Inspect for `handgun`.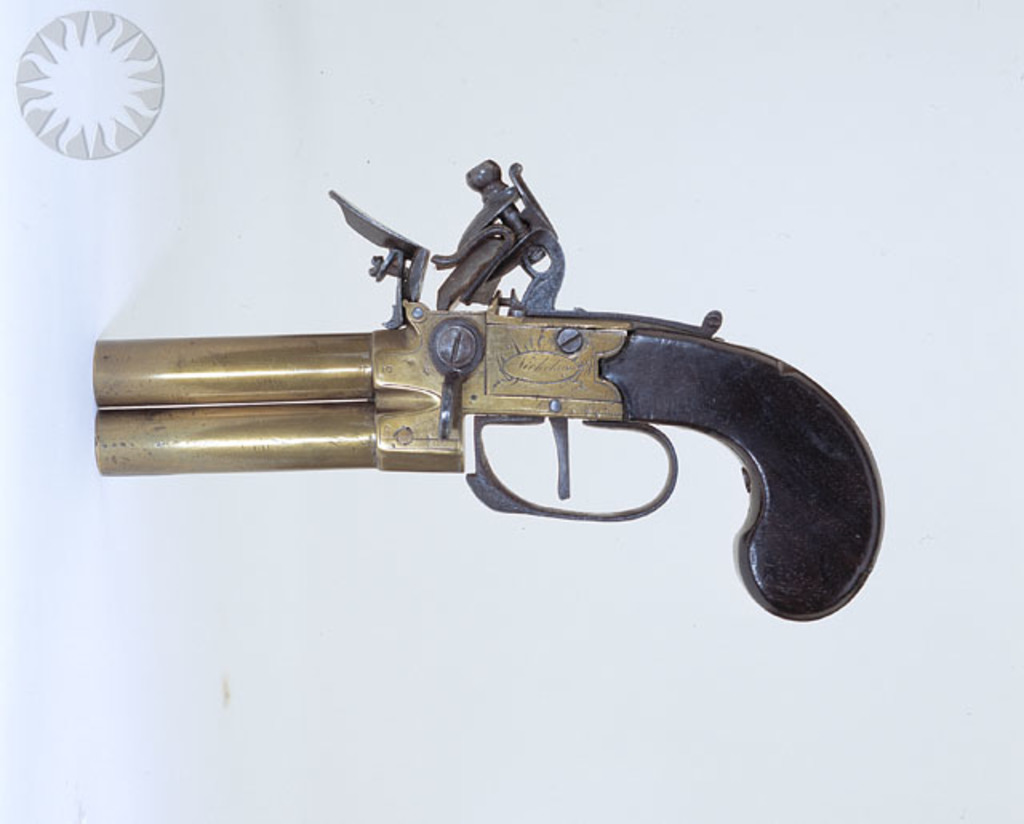
Inspection: <bbox>94, 162, 886, 624</bbox>.
